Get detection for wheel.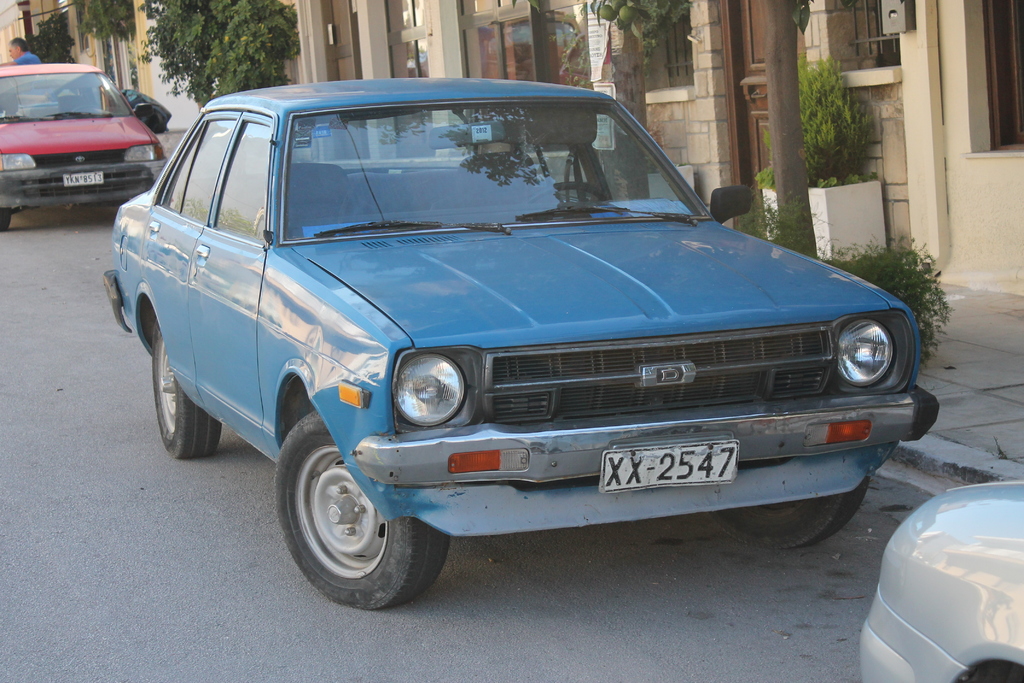
Detection: box(0, 202, 17, 234).
